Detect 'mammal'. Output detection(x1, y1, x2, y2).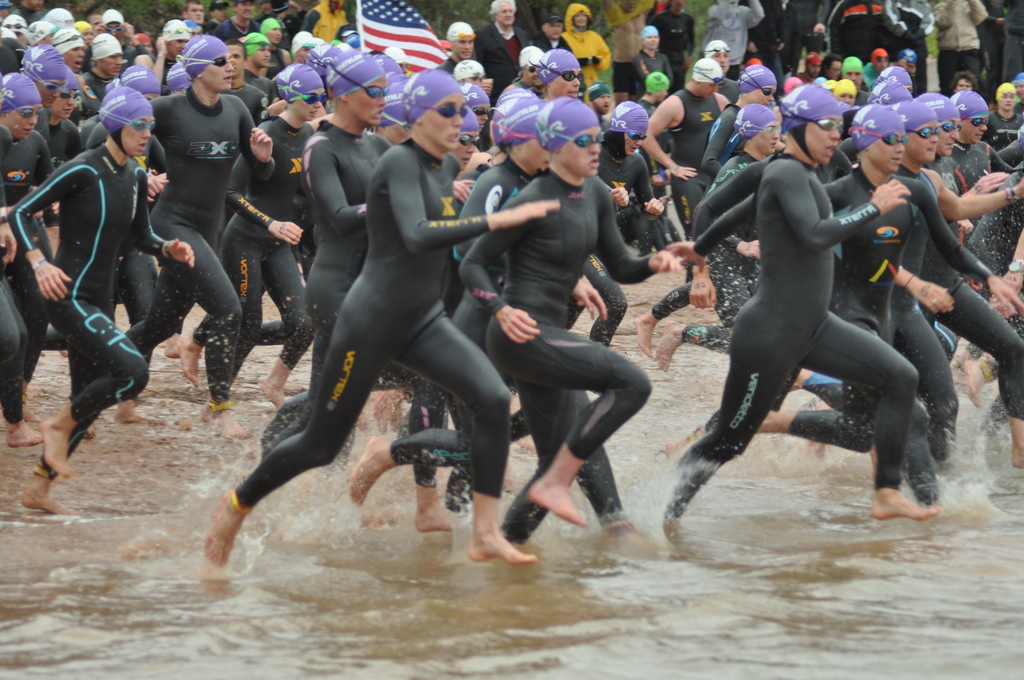
detection(691, 125, 961, 555).
